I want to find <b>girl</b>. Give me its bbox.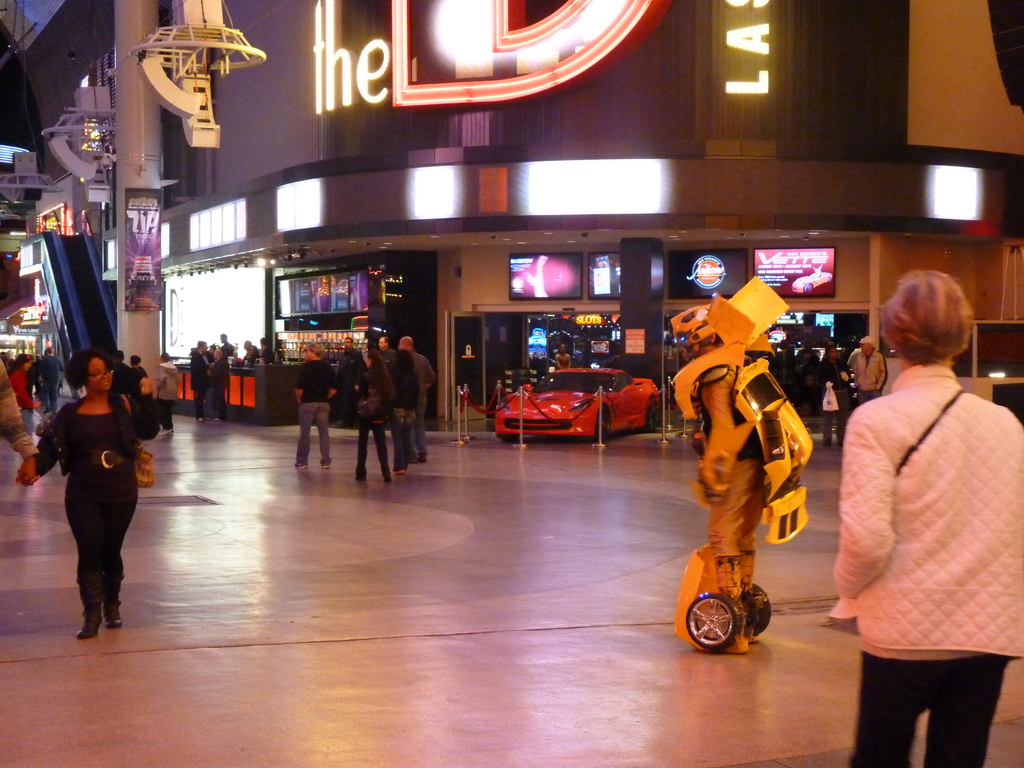
20,349,159,633.
